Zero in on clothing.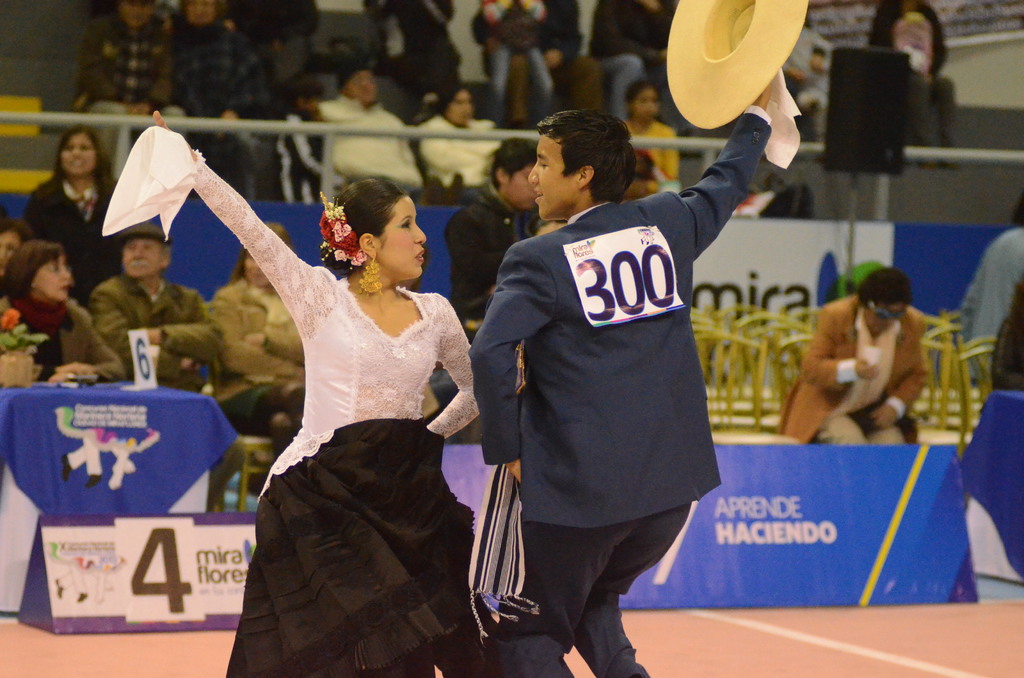
Zeroed in: {"x1": 467, "y1": 104, "x2": 801, "y2": 677}.
